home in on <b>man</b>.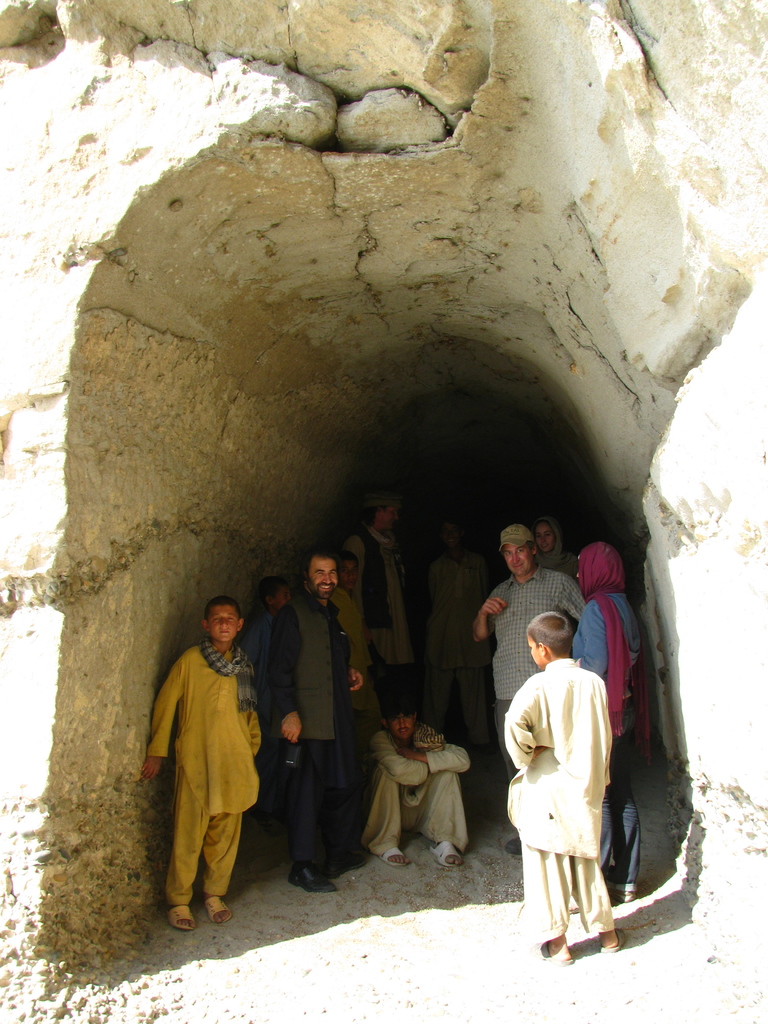
Homed in at {"x1": 365, "y1": 694, "x2": 474, "y2": 869}.
